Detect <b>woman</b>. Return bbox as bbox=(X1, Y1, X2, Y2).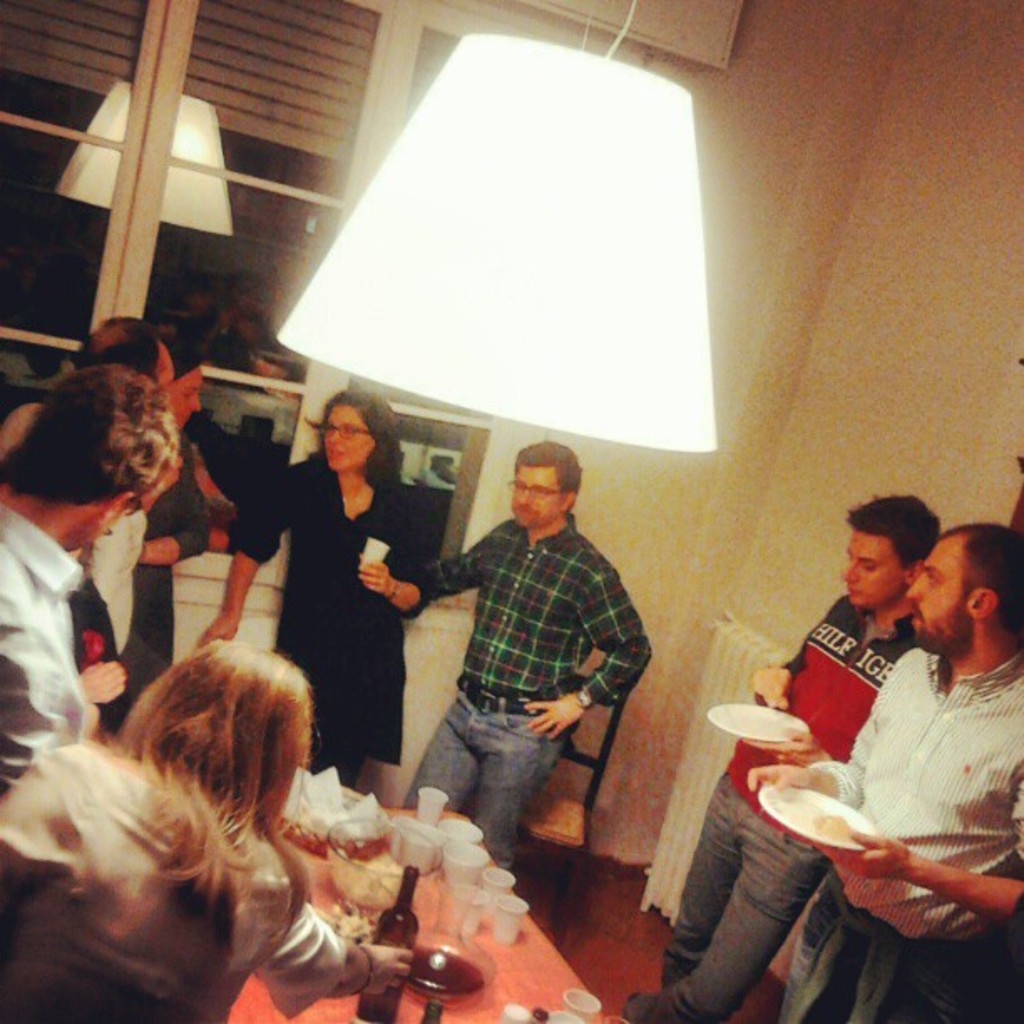
bbox=(206, 398, 425, 790).
